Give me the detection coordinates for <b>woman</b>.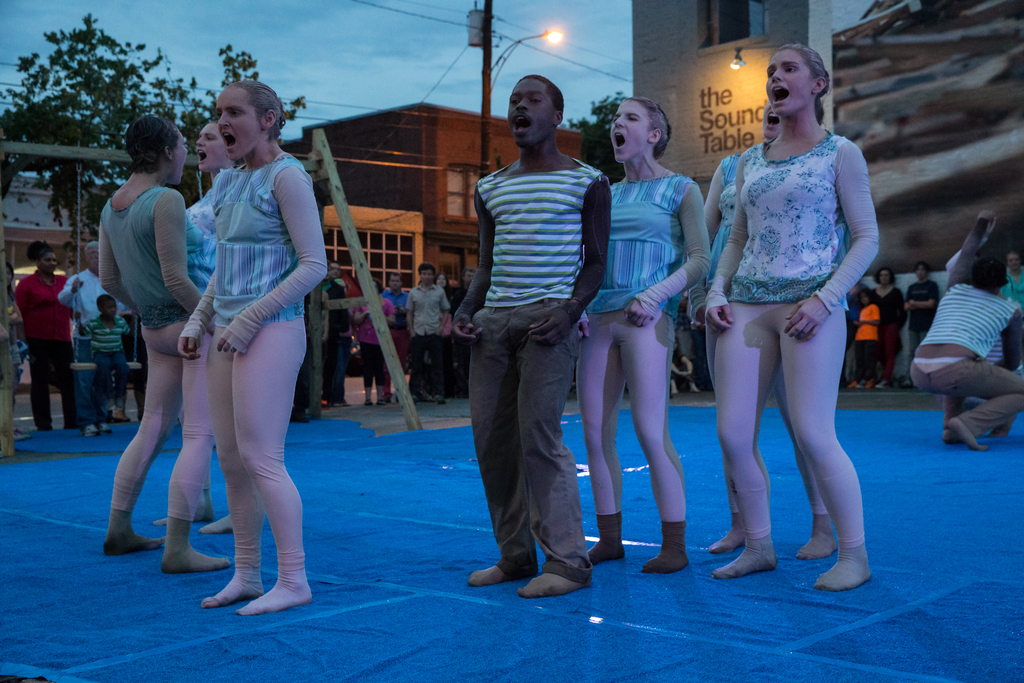
x1=688 y1=101 x2=840 y2=560.
